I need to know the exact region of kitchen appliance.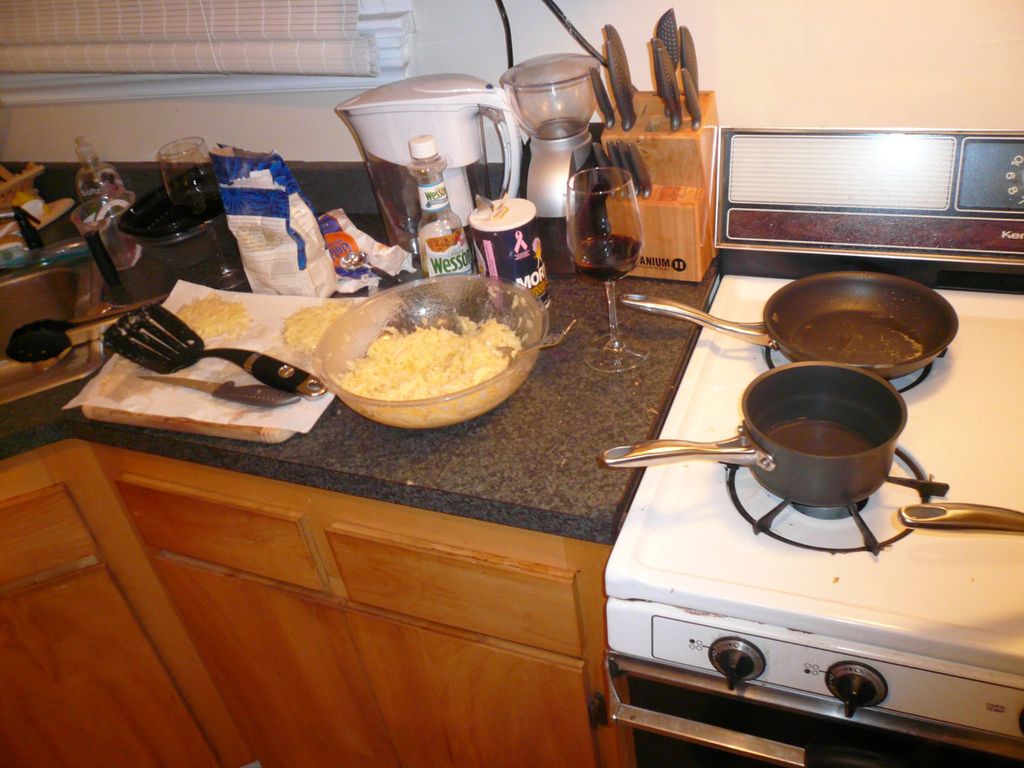
Region: 318 268 548 429.
